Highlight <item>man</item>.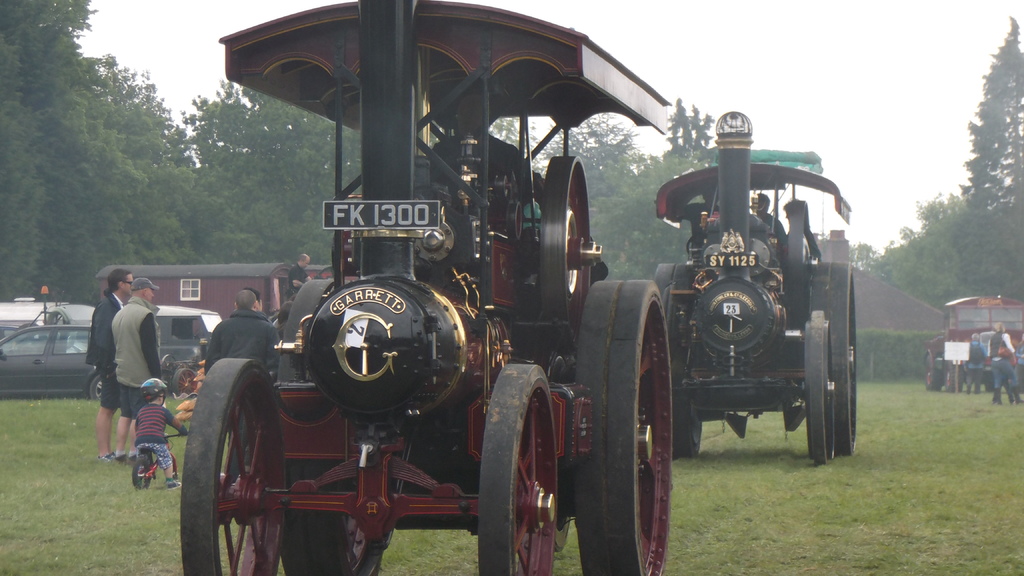
Highlighted region: [781, 200, 798, 220].
